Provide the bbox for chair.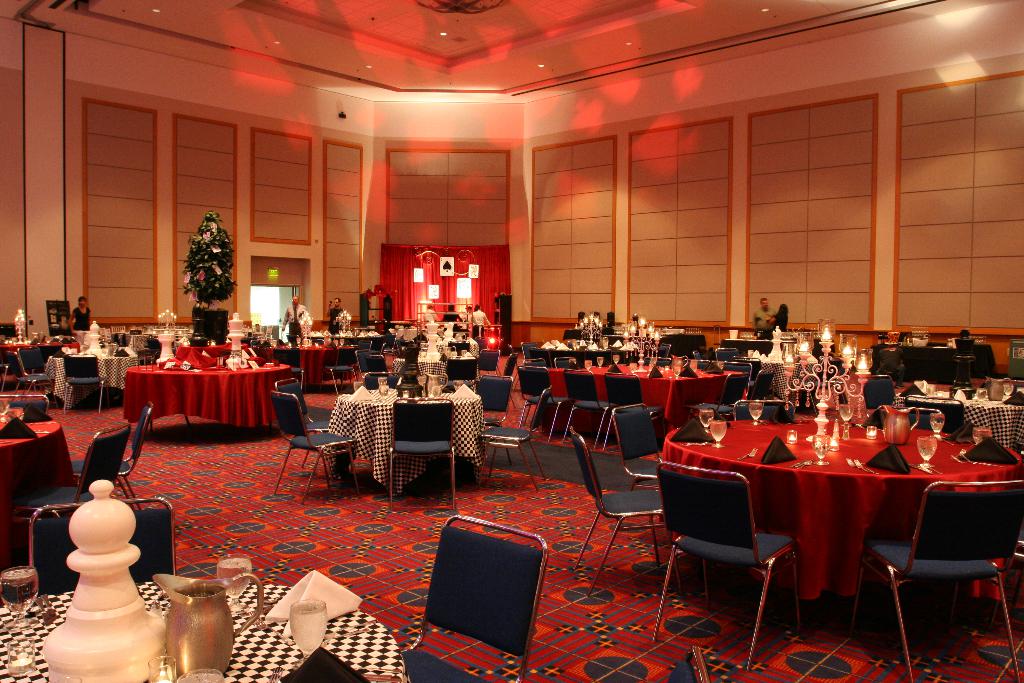
[268, 387, 356, 506].
